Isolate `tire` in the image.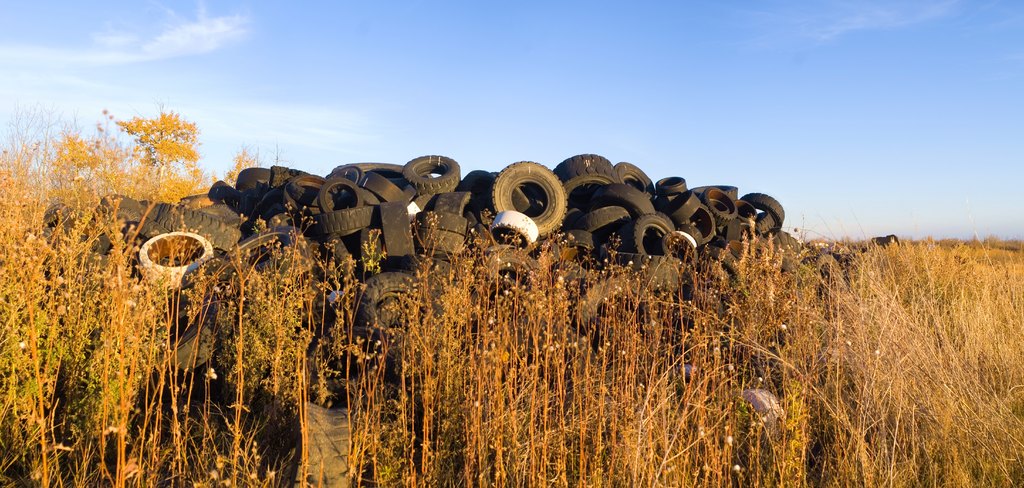
Isolated region: (left=277, top=402, right=354, bottom=487).
